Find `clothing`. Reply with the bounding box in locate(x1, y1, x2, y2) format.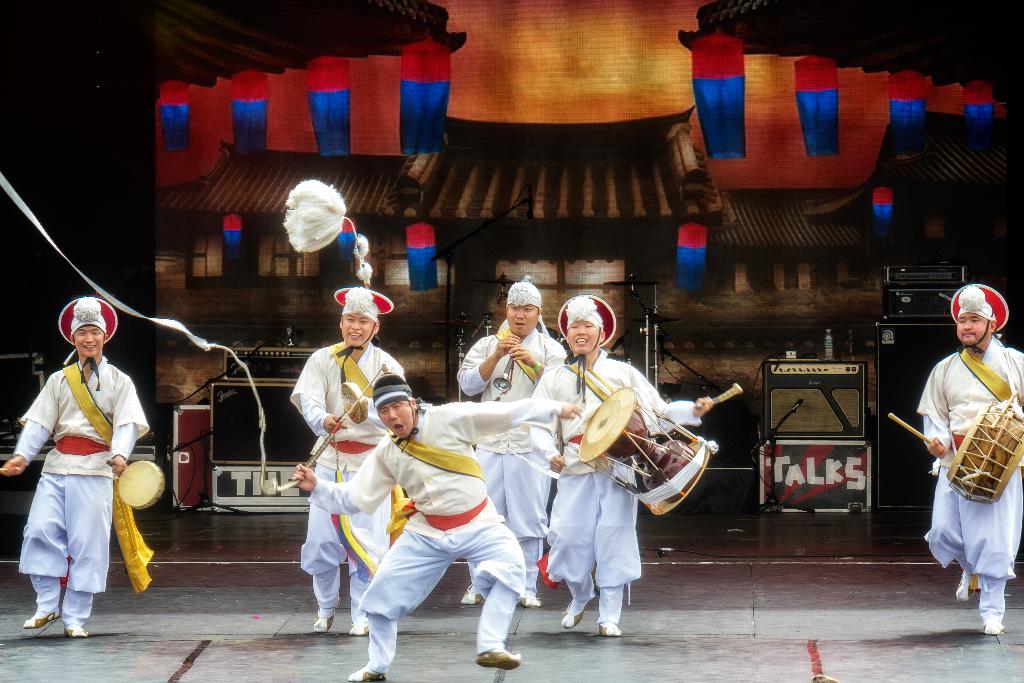
locate(292, 342, 408, 609).
